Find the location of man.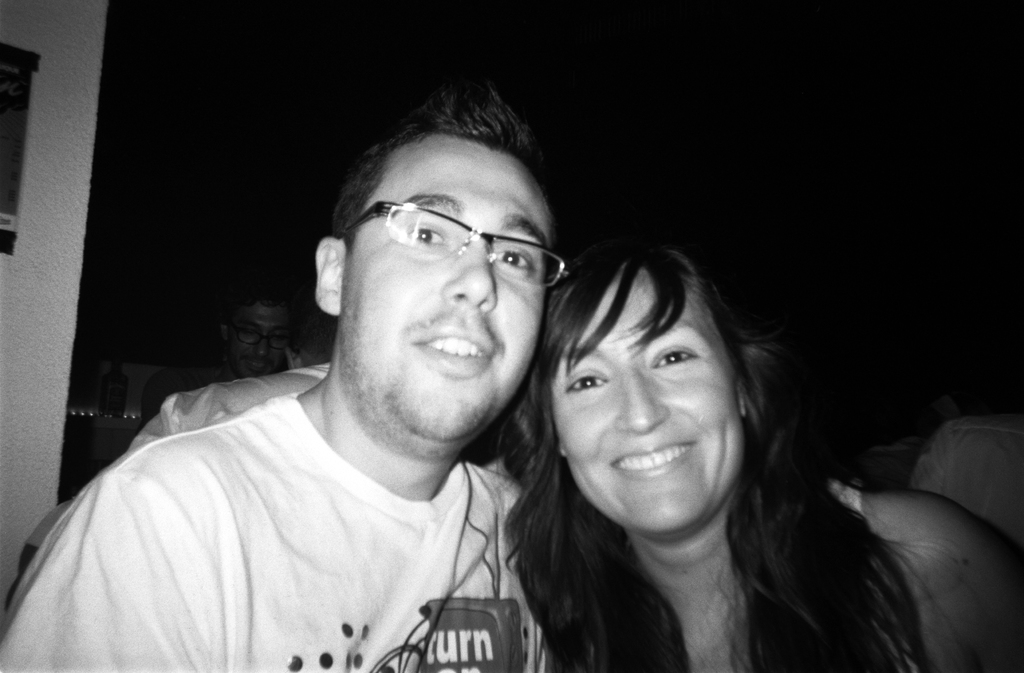
Location: x1=208, y1=283, x2=292, y2=378.
